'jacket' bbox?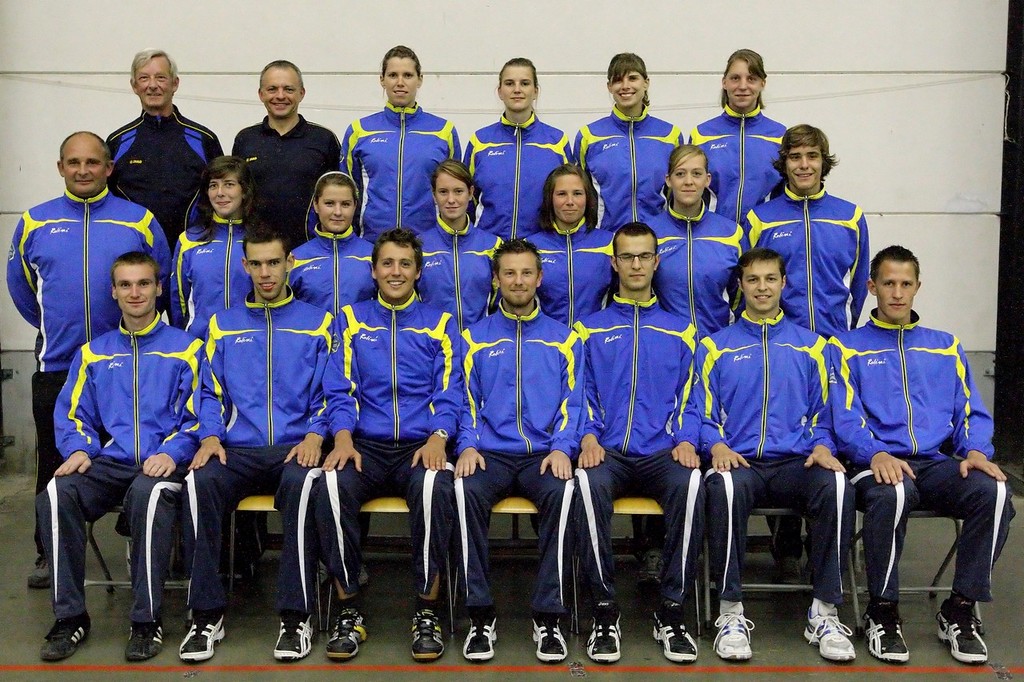
x1=571 y1=98 x2=688 y2=235
